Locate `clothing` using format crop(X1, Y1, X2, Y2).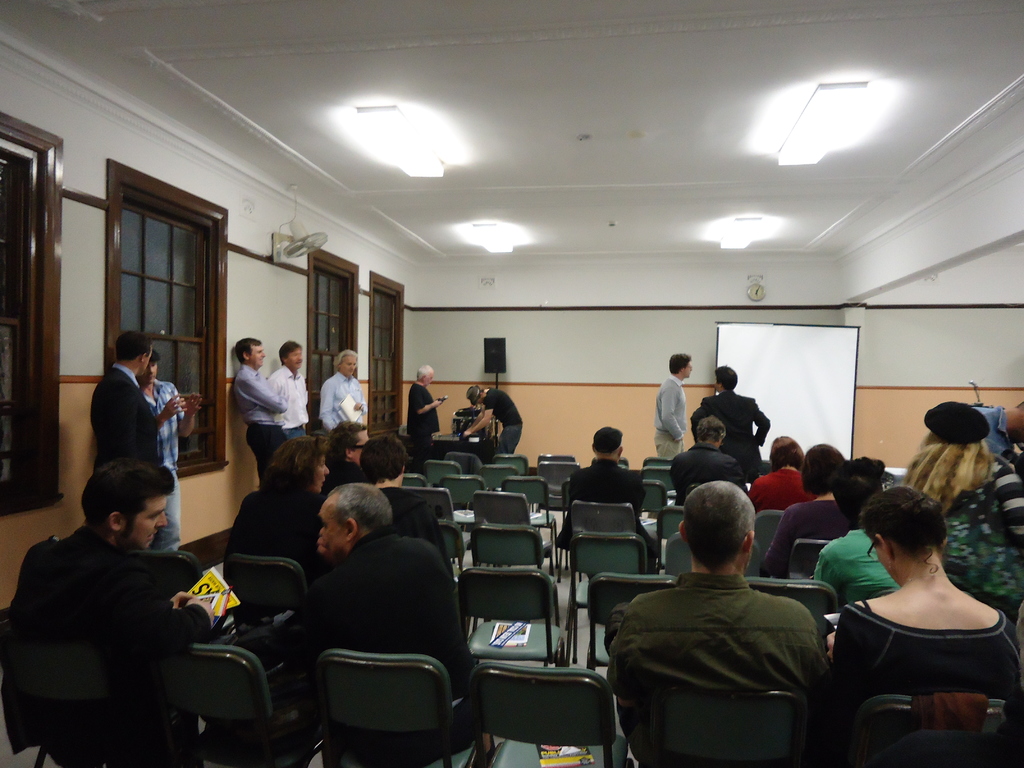
crop(920, 454, 1023, 532).
